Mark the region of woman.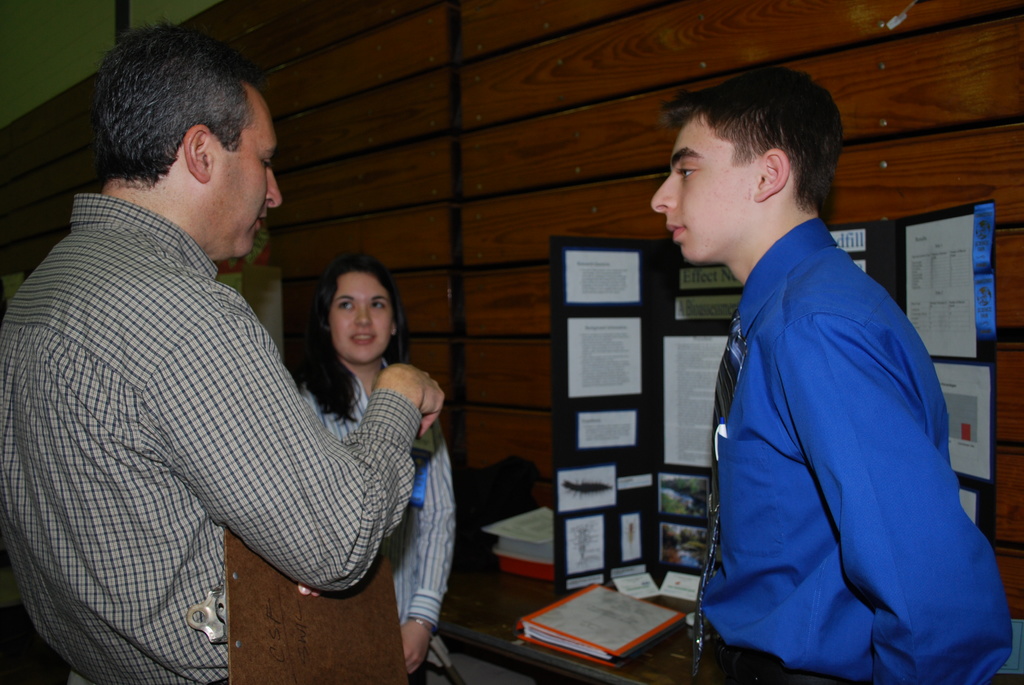
Region: l=294, t=264, r=444, b=684.
